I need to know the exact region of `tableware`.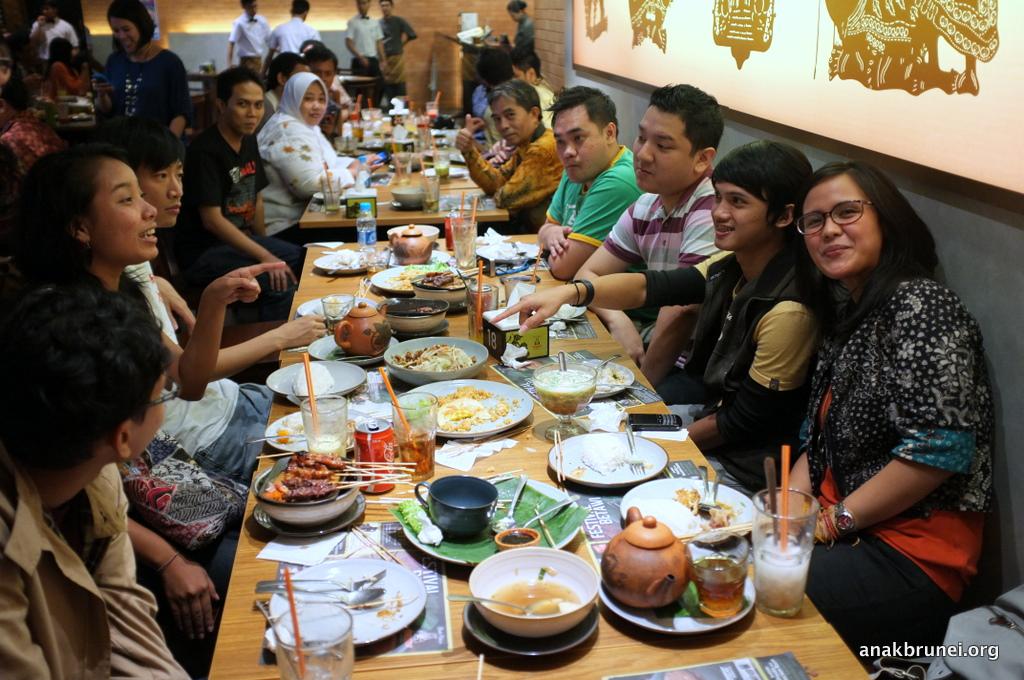
Region: <region>531, 355, 635, 418</region>.
